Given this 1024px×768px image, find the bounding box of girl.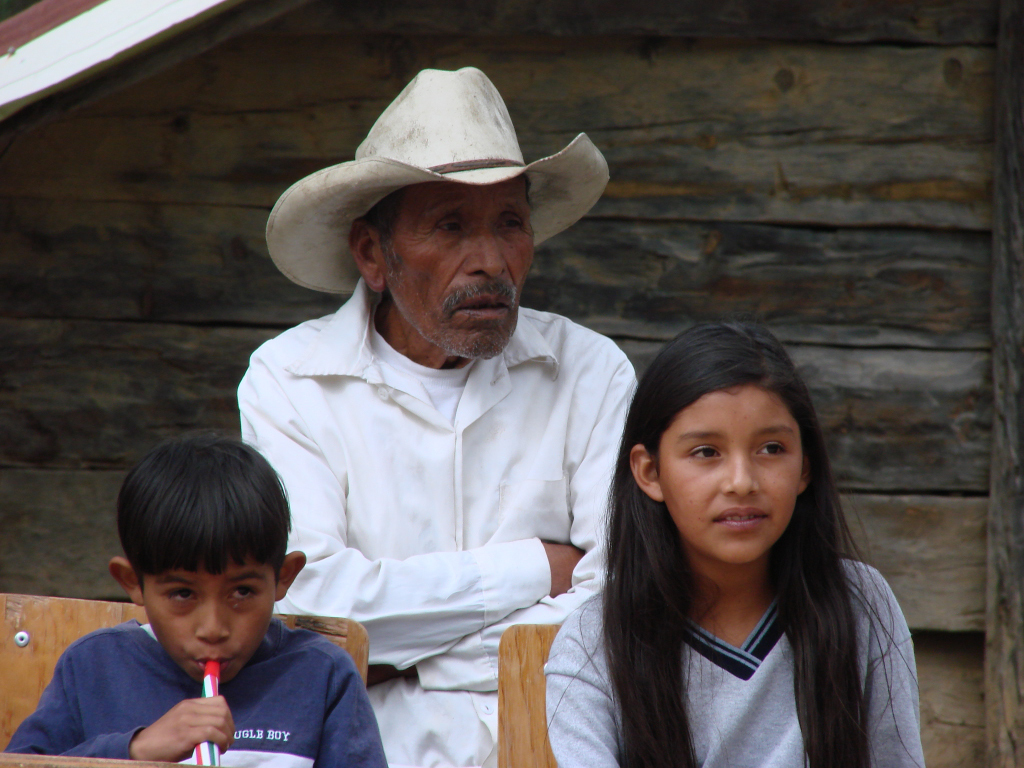
<region>539, 321, 939, 767</region>.
